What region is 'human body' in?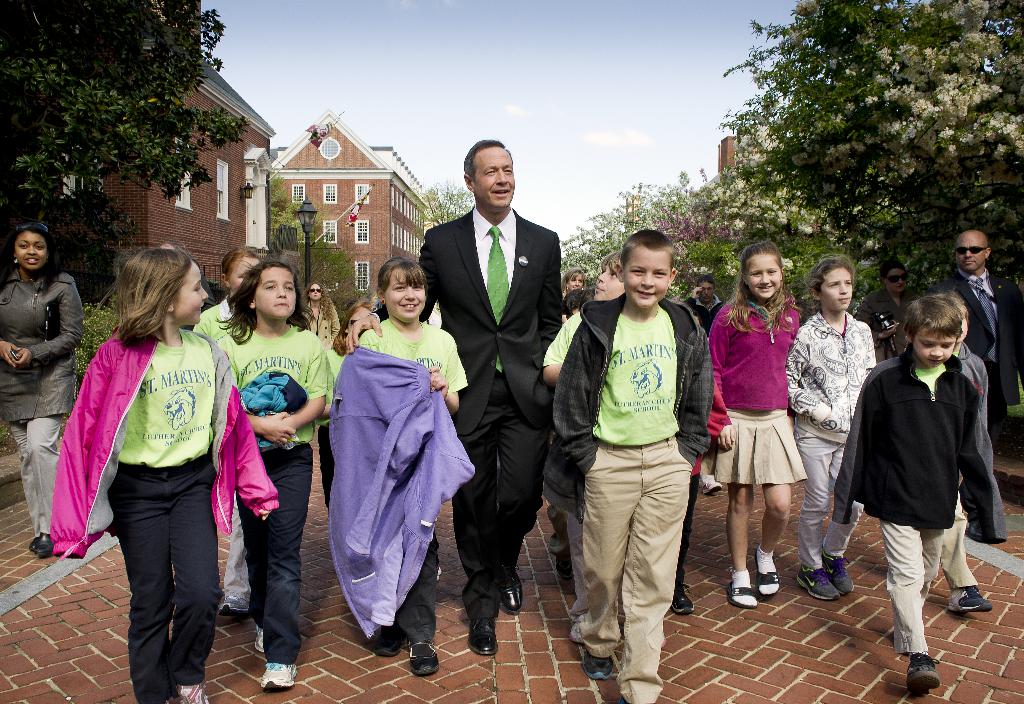
848:295:1002:684.
